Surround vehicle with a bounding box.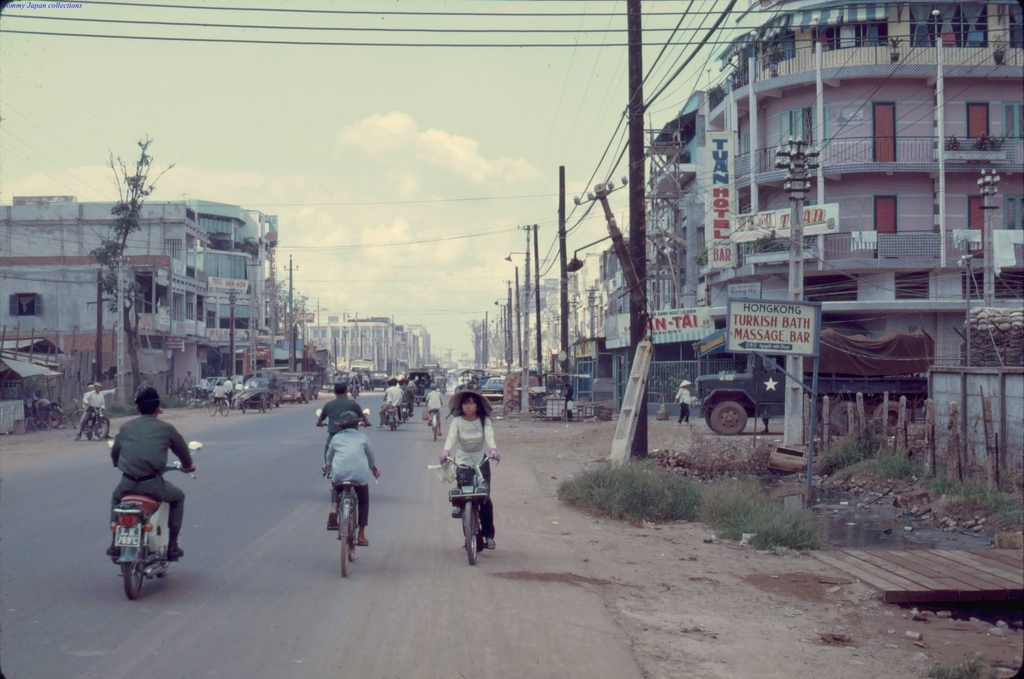
BBox(314, 405, 381, 432).
